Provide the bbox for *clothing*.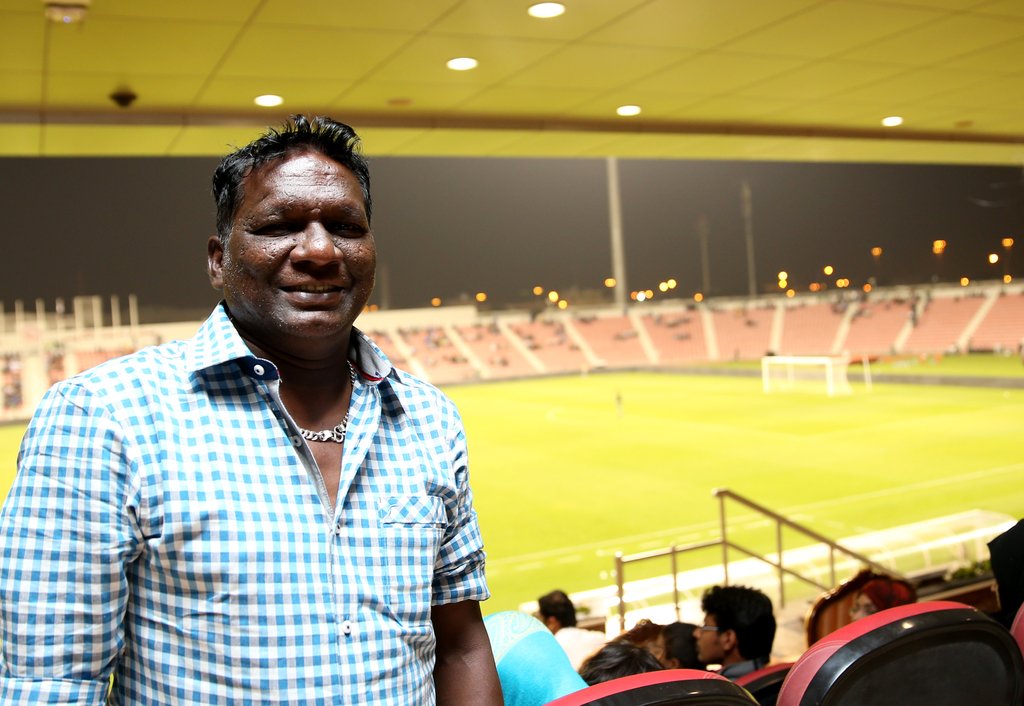
region(553, 626, 604, 669).
